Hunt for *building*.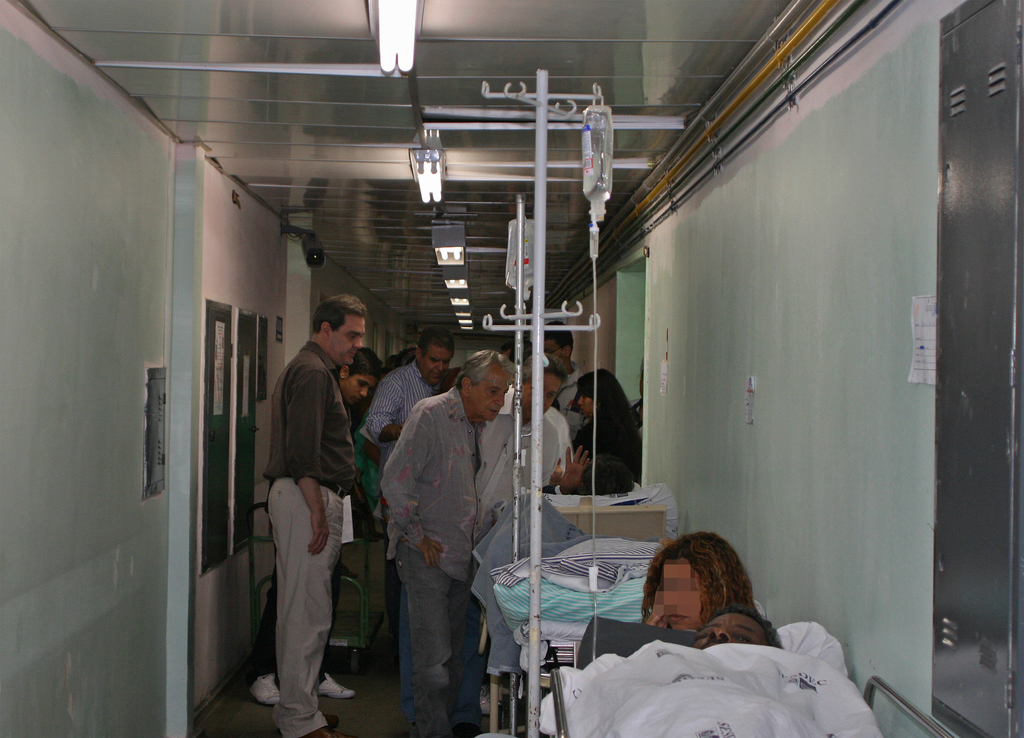
Hunted down at bbox=[0, 0, 1023, 737].
